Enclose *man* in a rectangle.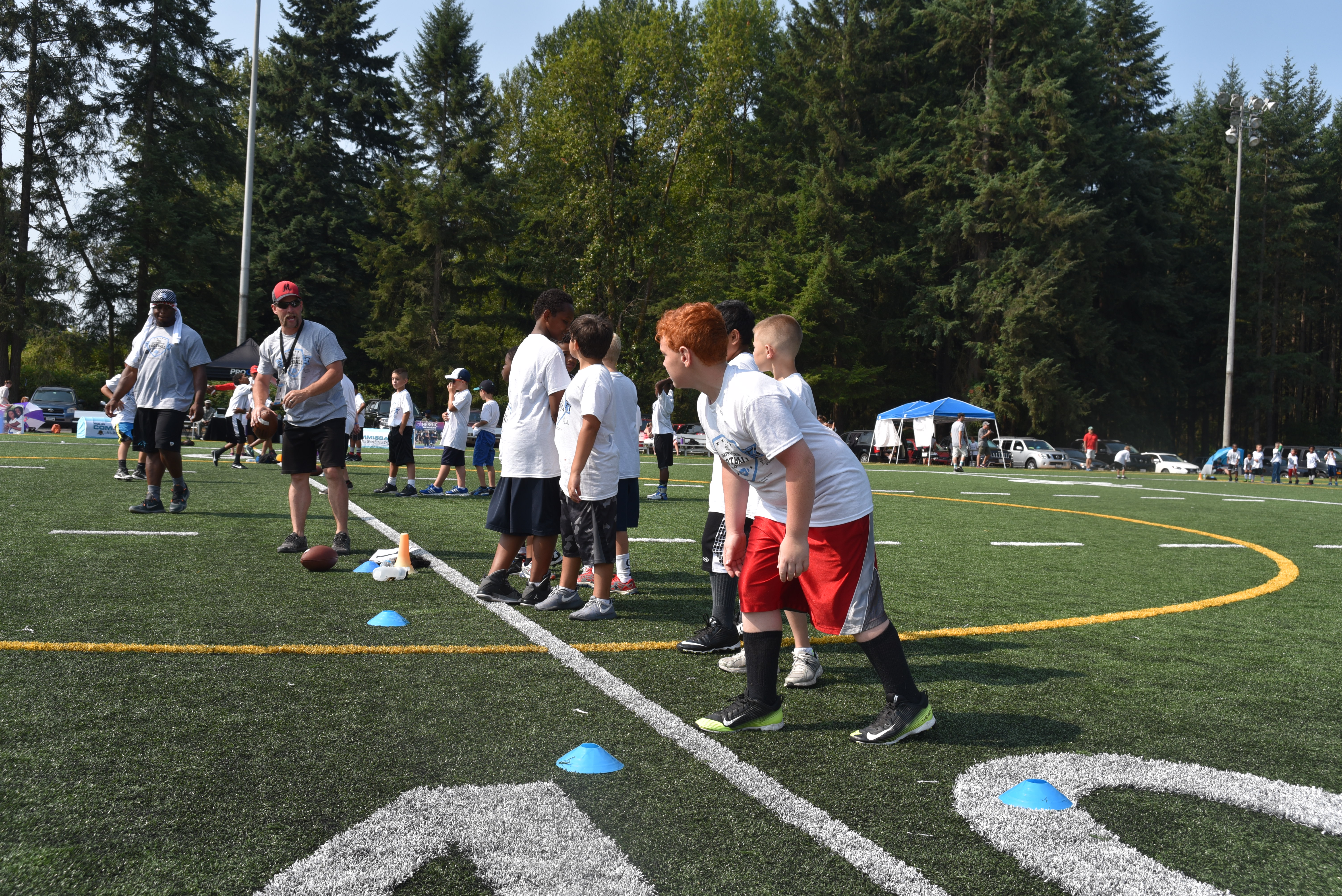
77,87,82,103.
